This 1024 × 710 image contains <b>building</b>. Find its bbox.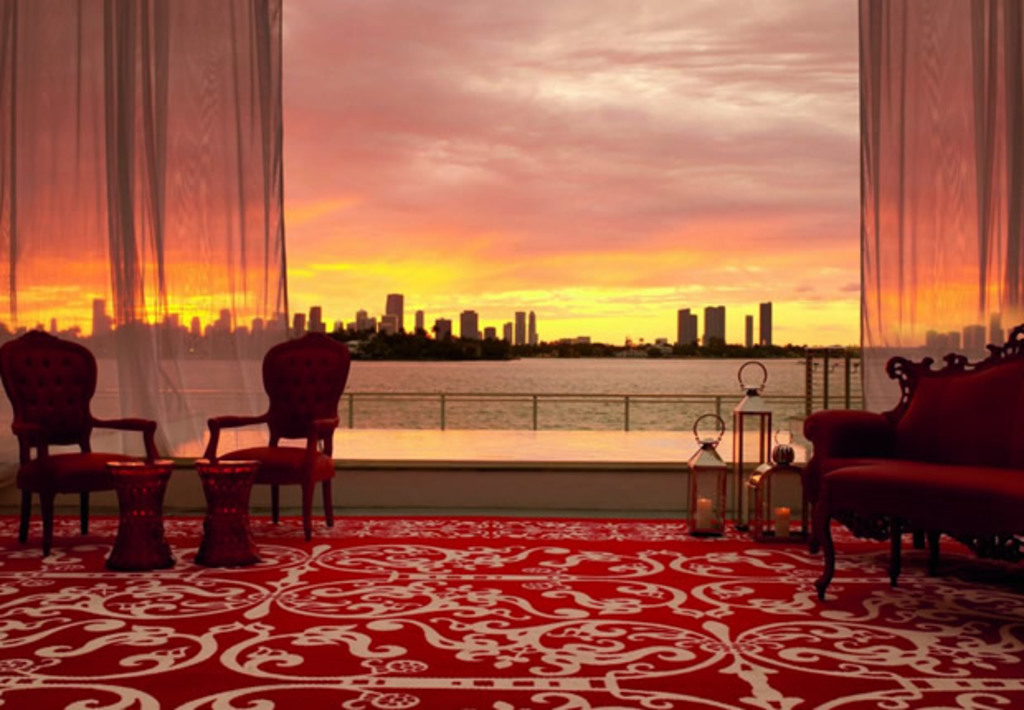
702 302 722 343.
